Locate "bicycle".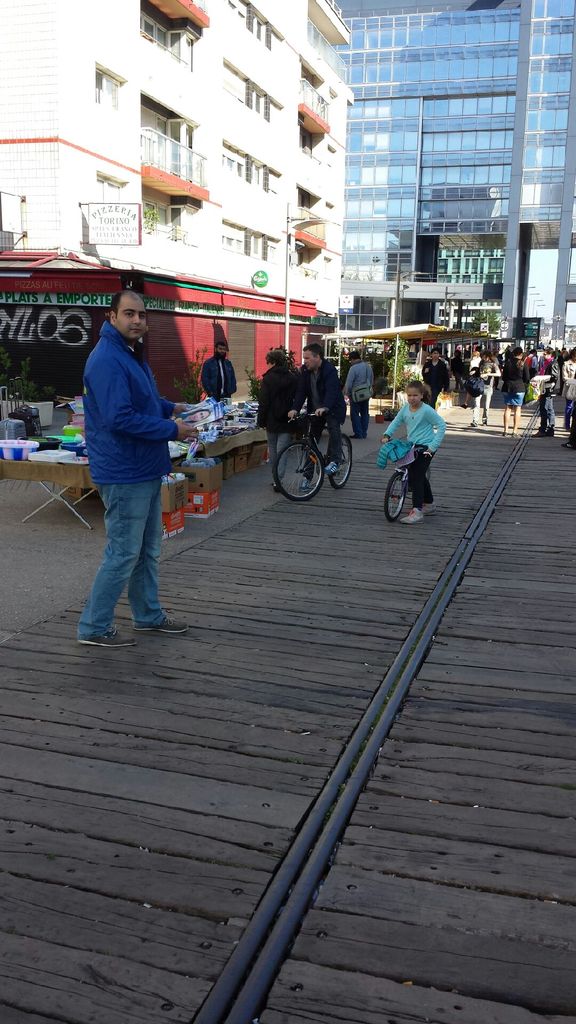
Bounding box: (382, 438, 431, 524).
